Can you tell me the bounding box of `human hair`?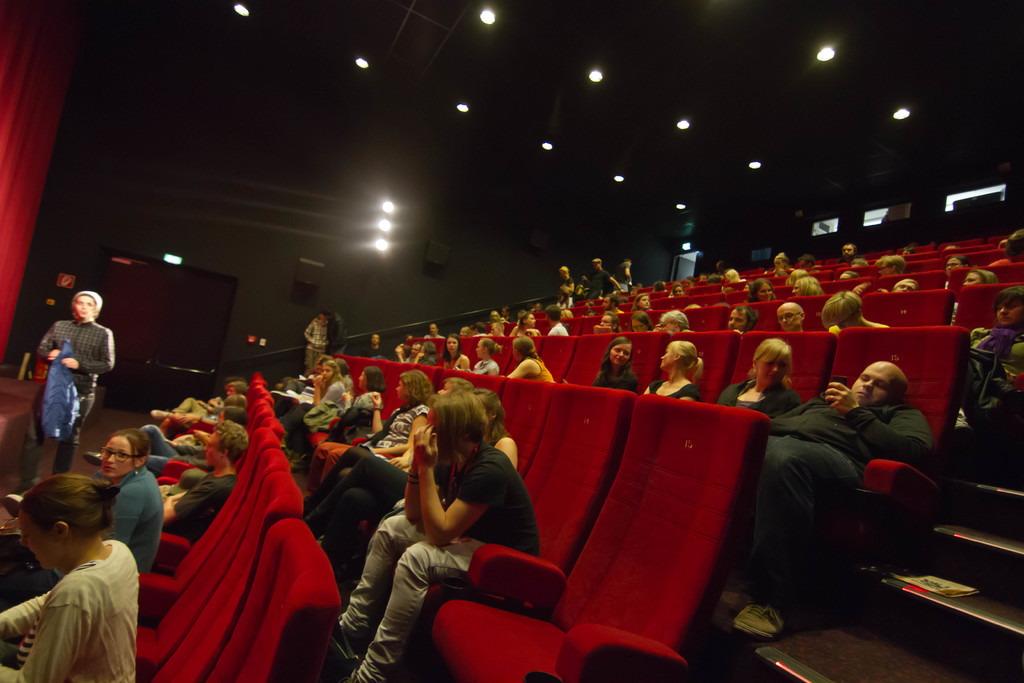
429, 396, 507, 489.
